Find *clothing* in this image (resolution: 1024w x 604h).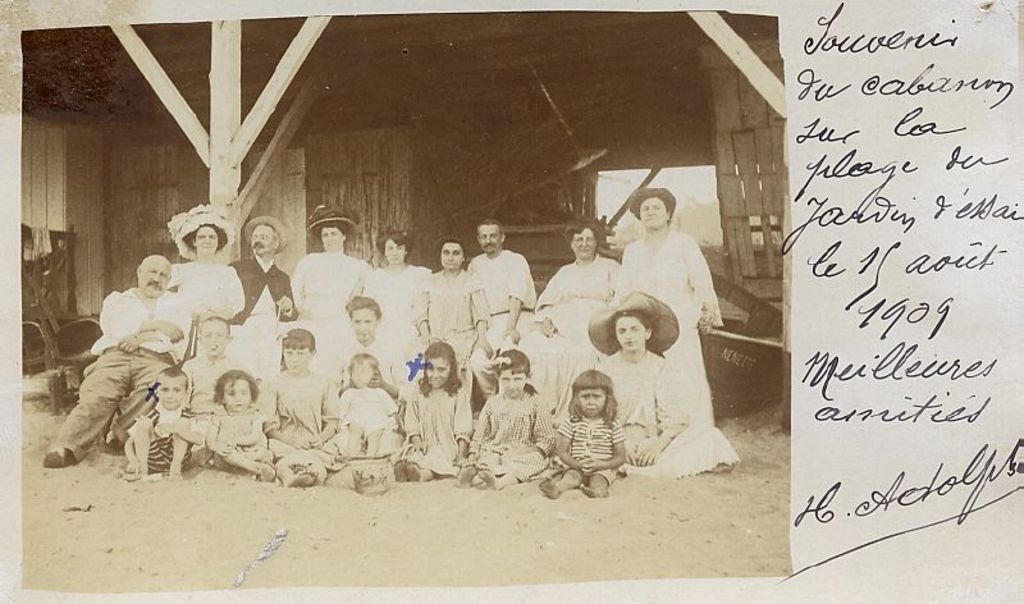
locate(461, 386, 550, 499).
